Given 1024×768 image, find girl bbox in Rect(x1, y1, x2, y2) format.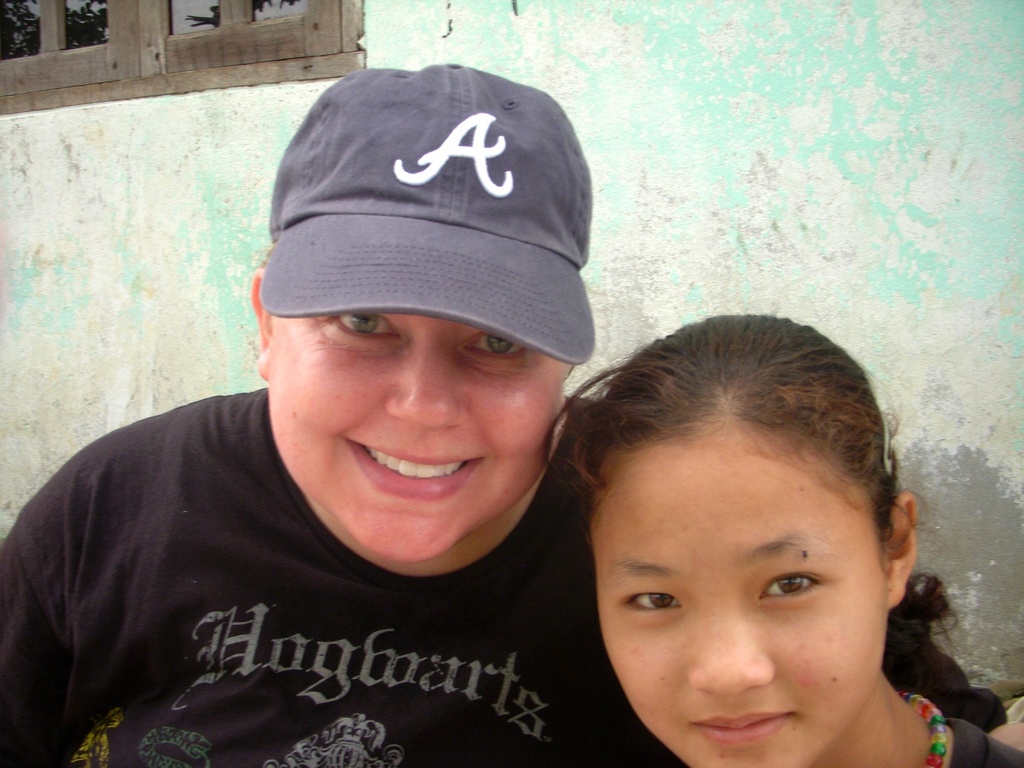
Rect(543, 317, 1023, 767).
